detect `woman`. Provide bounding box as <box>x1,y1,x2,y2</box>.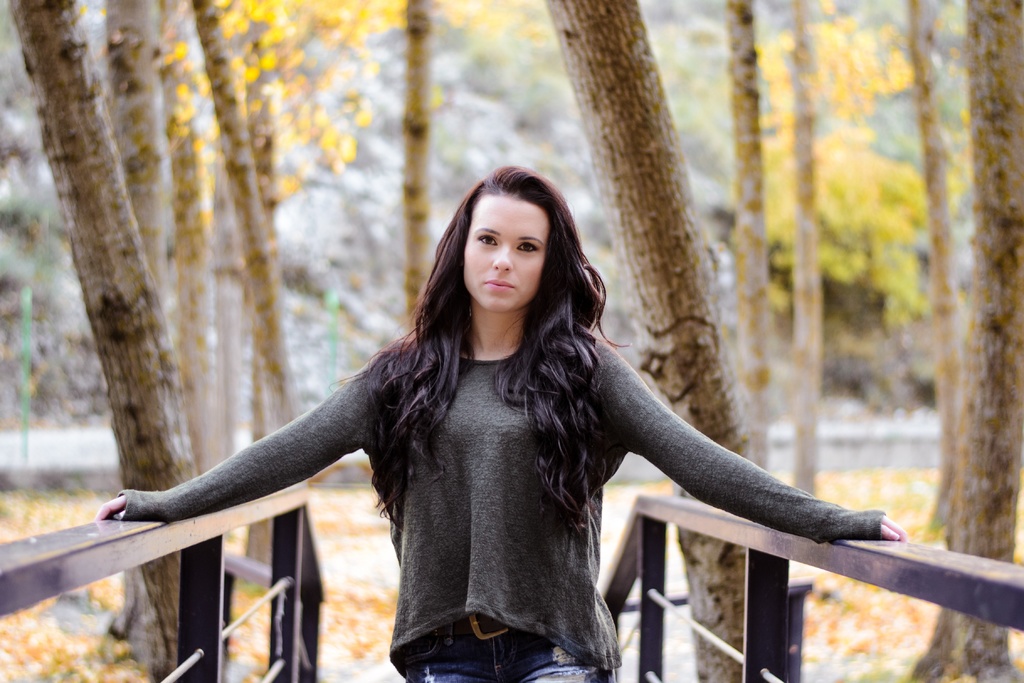
<box>87,160,913,682</box>.
